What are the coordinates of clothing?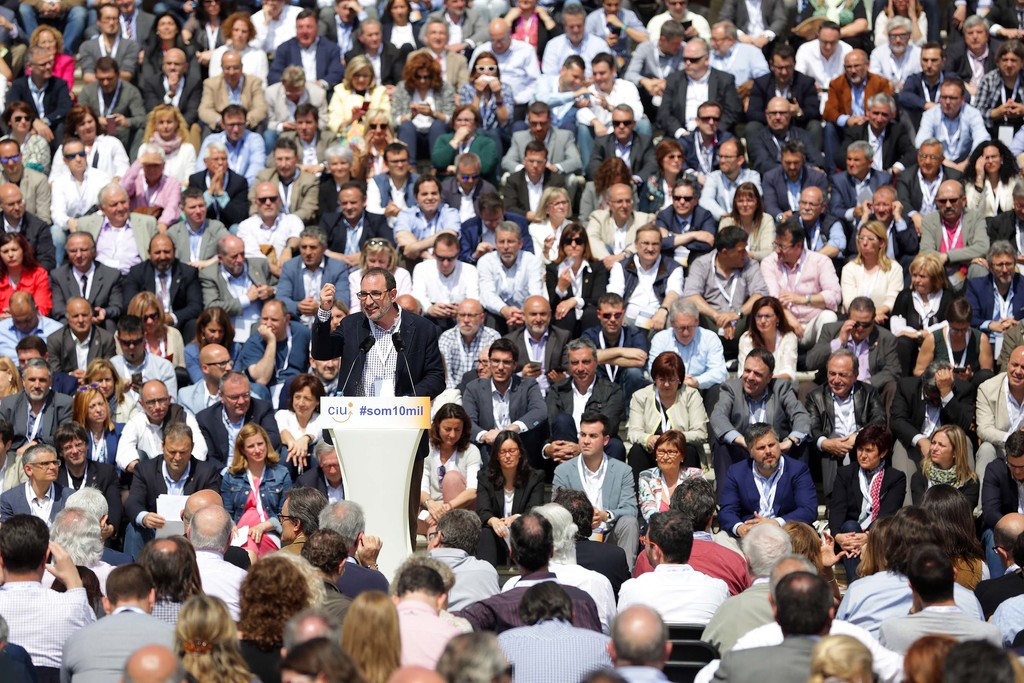
{"x1": 413, "y1": 267, "x2": 482, "y2": 325}.
